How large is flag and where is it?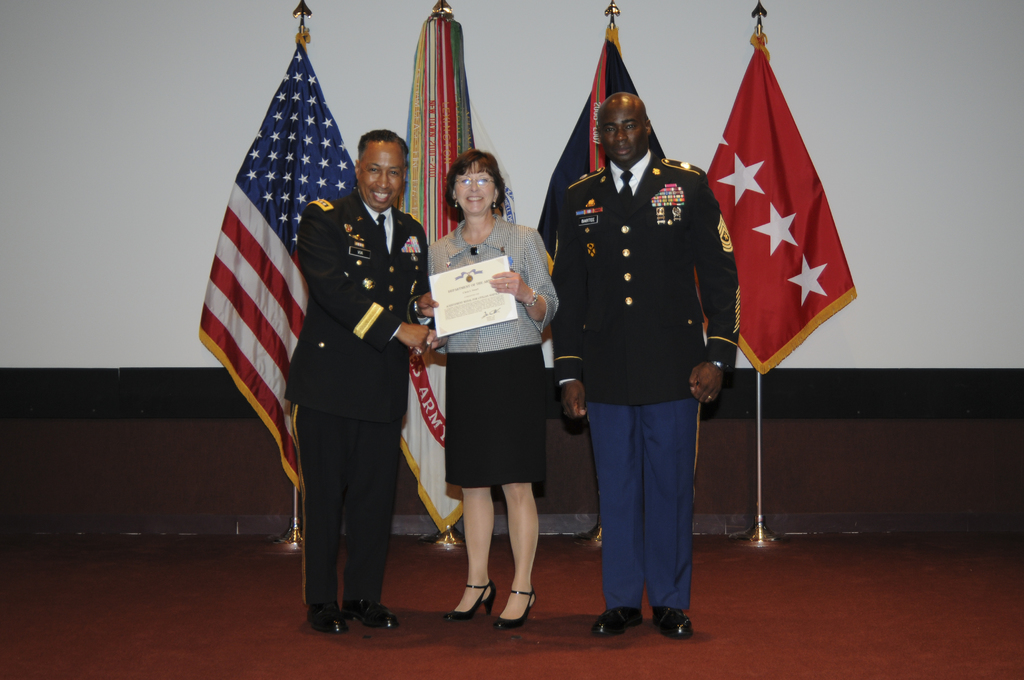
Bounding box: x1=534, y1=34, x2=714, y2=439.
